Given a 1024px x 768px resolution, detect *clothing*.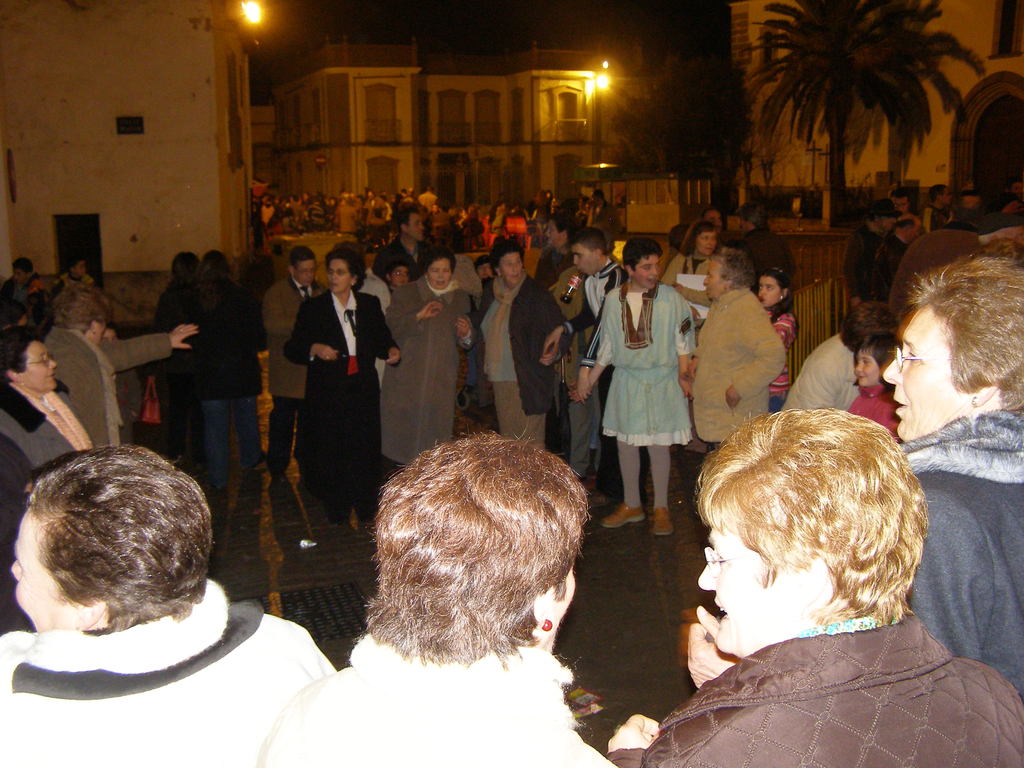
(847,379,895,457).
